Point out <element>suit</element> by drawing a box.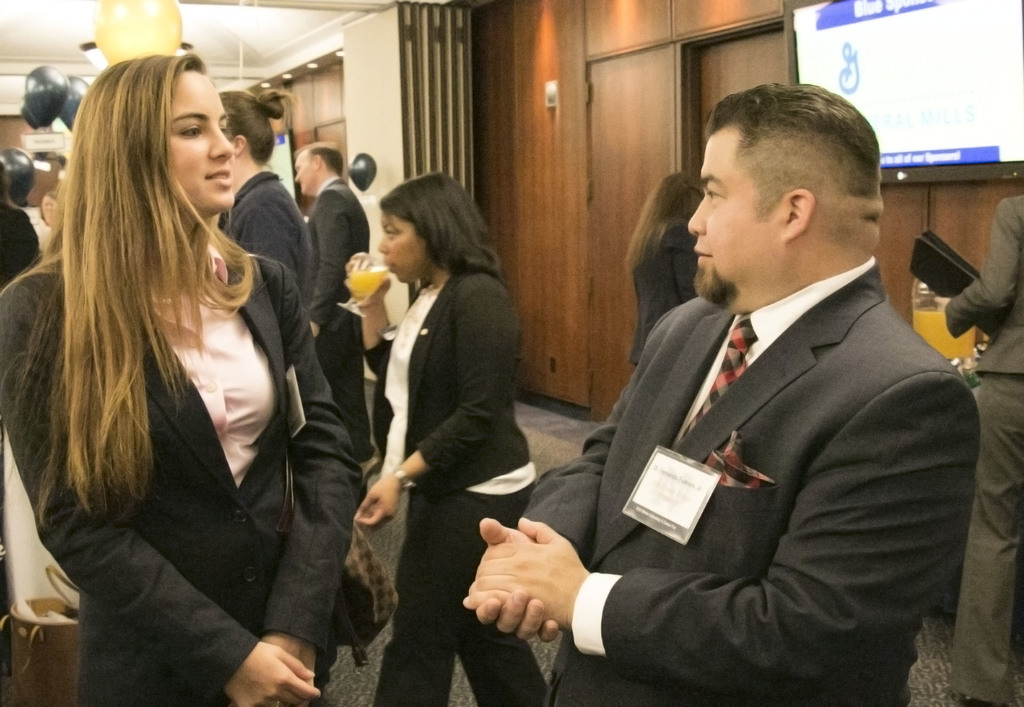
0/243/366/706.
